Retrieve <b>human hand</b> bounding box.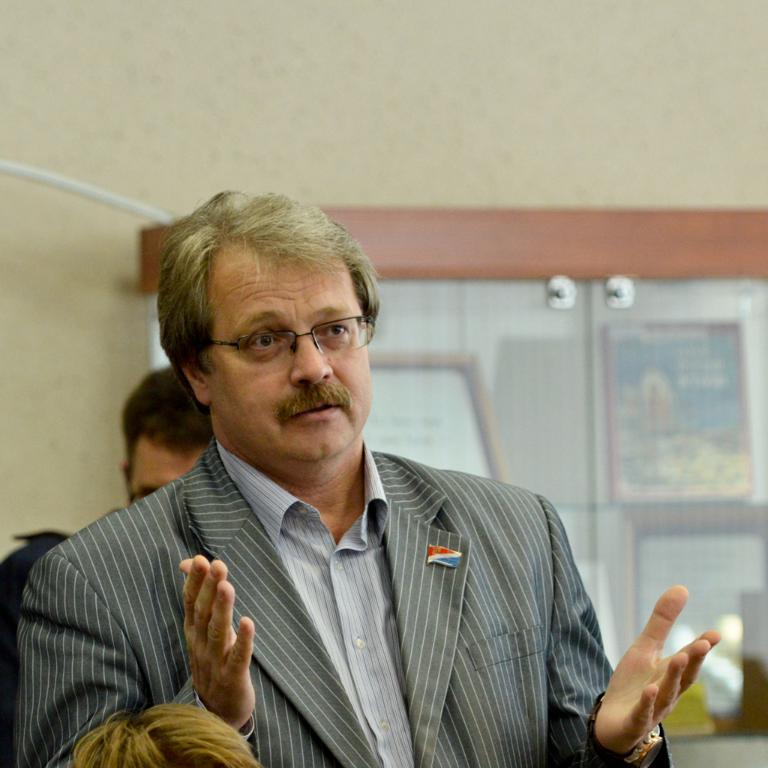
Bounding box: bbox=(593, 584, 738, 755).
